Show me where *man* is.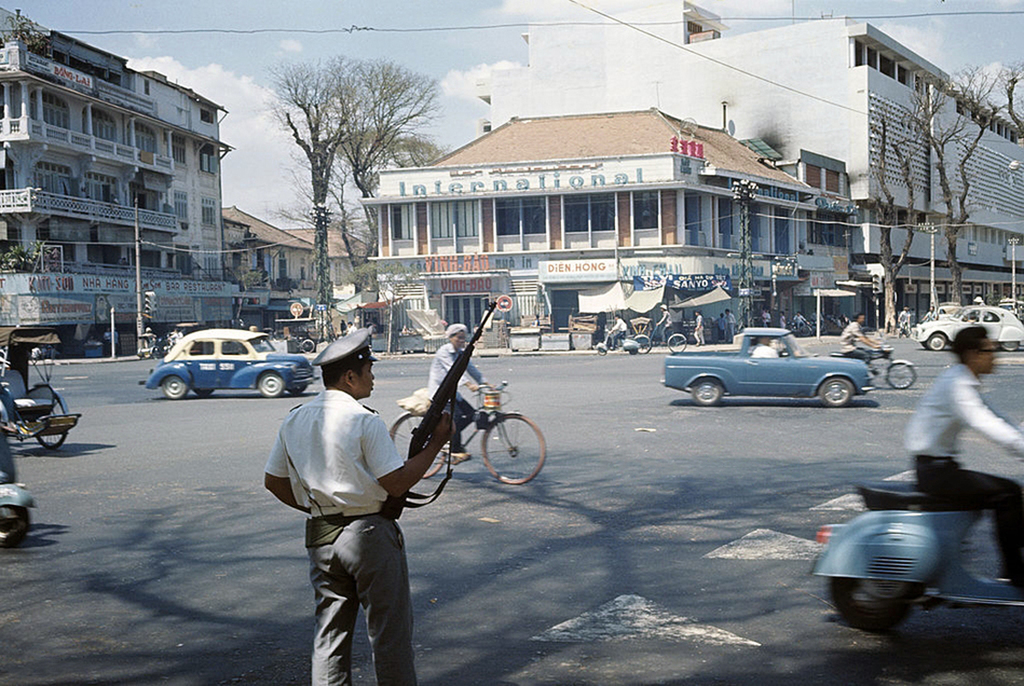
*man* is at bbox=[834, 311, 882, 370].
